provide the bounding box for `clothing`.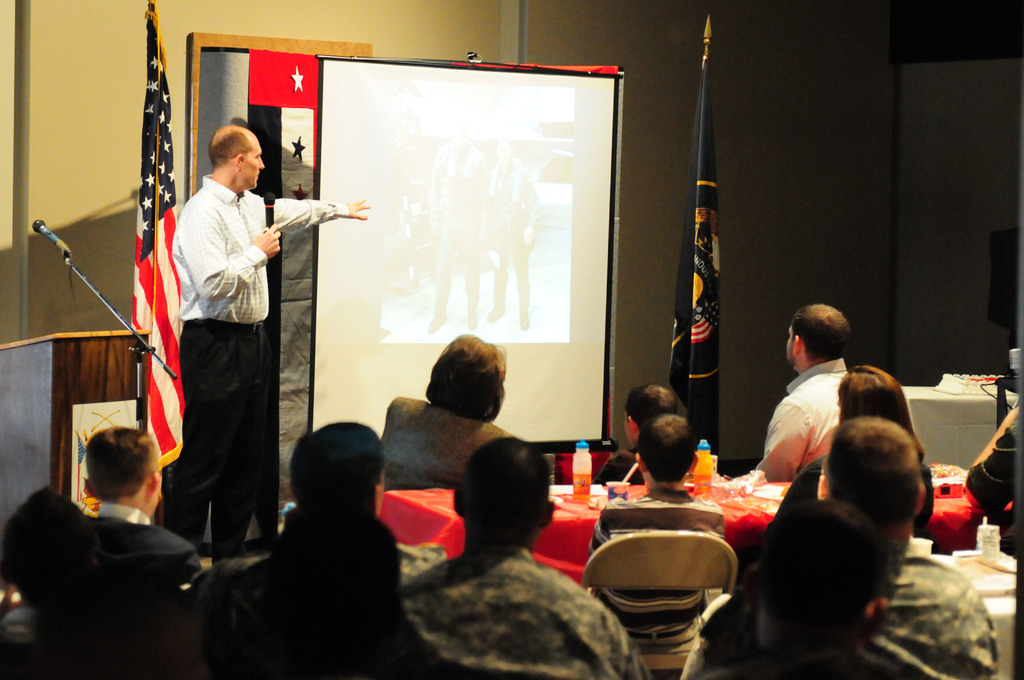
bbox=[430, 131, 489, 334].
